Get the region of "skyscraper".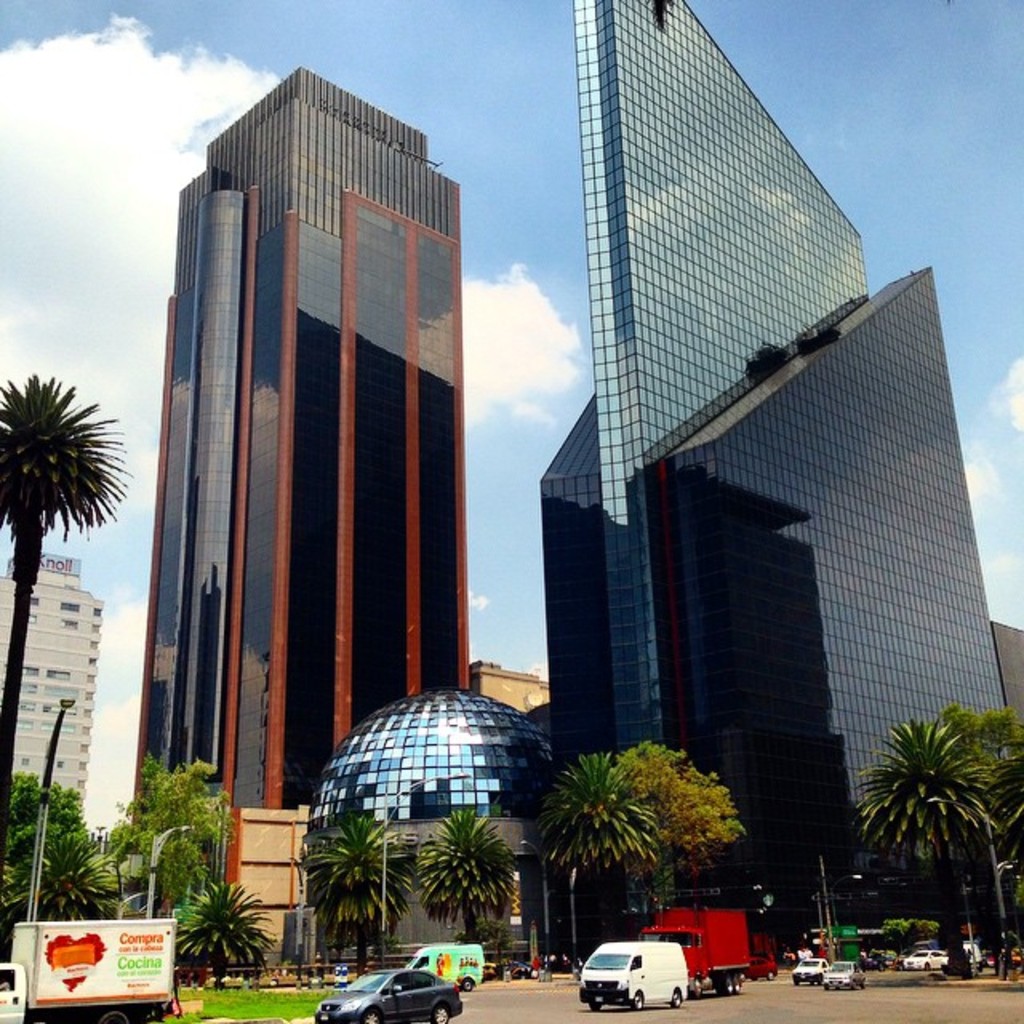
left=528, top=0, right=1022, bottom=950.
